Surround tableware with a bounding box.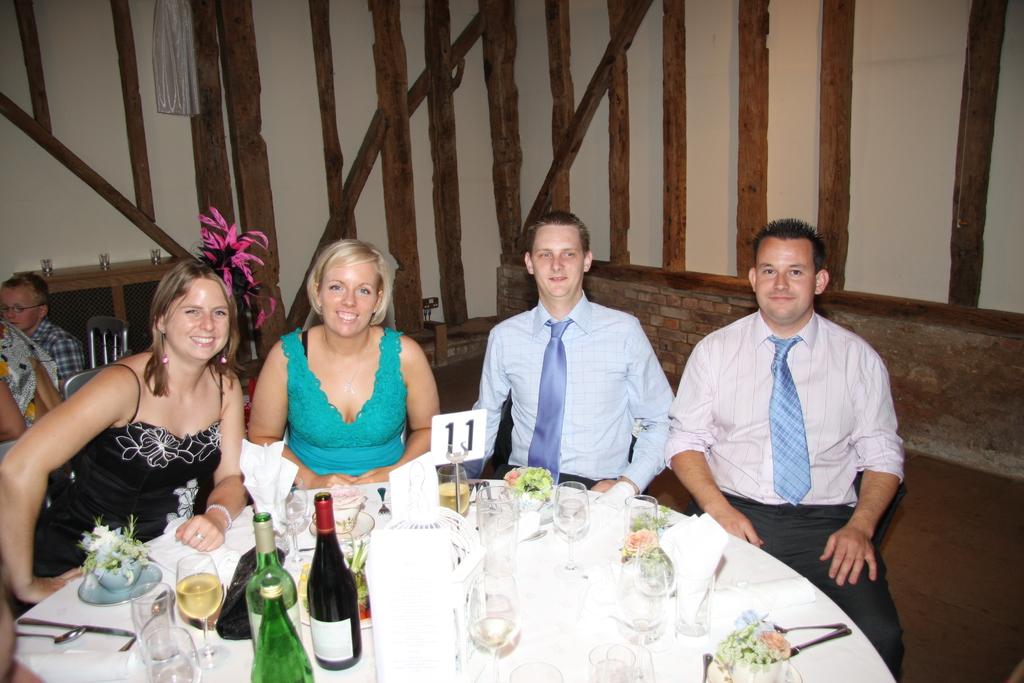
left=173, top=556, right=228, bottom=656.
